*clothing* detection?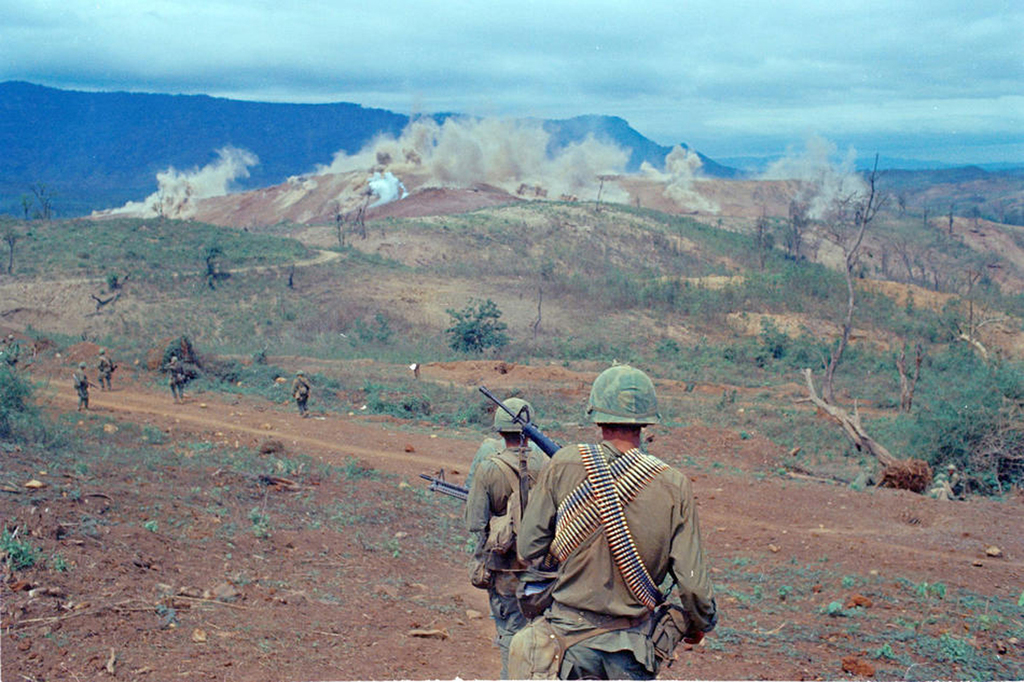
locate(93, 357, 118, 390)
